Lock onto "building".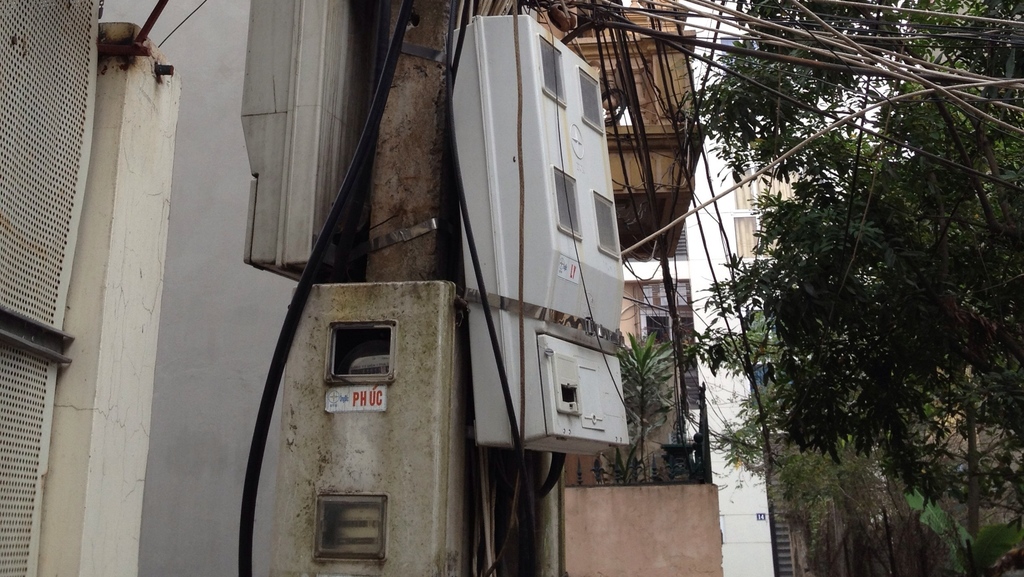
Locked: crop(543, 0, 715, 568).
